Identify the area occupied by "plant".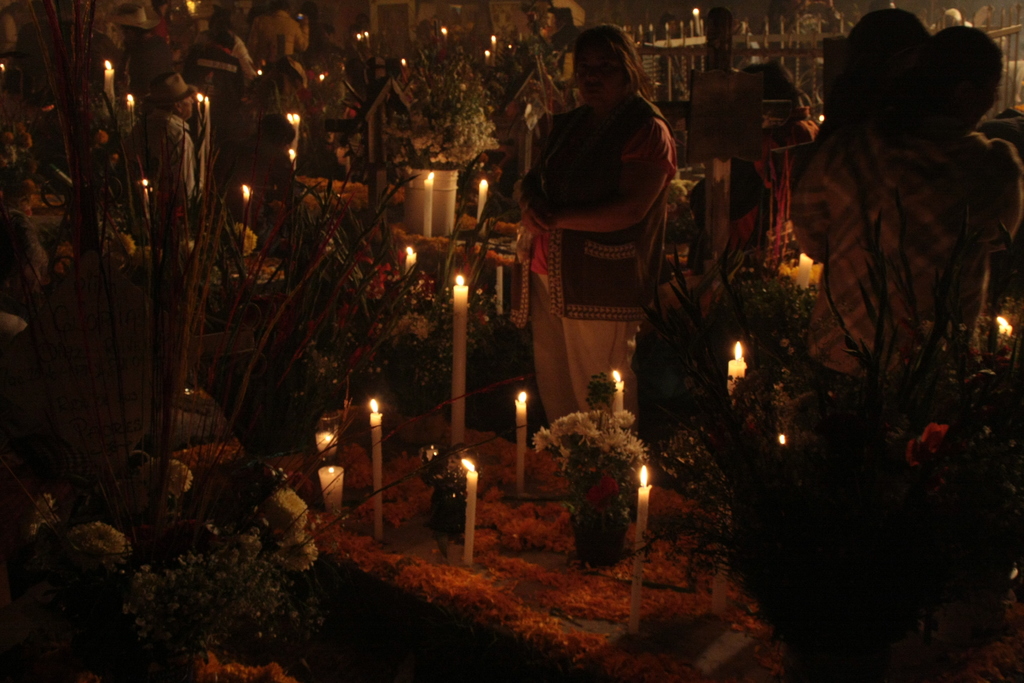
Area: 712,247,826,370.
